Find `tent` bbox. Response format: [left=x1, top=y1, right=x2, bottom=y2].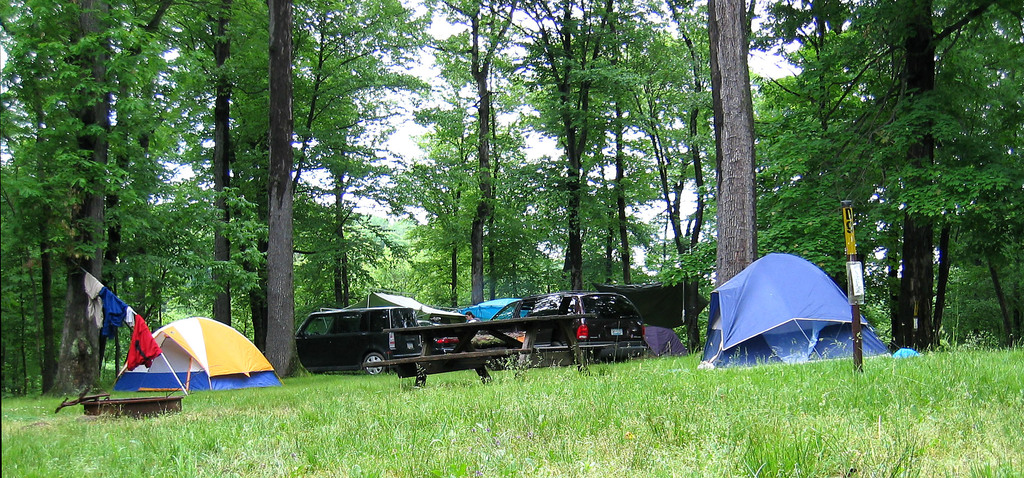
[left=458, top=289, right=572, bottom=335].
